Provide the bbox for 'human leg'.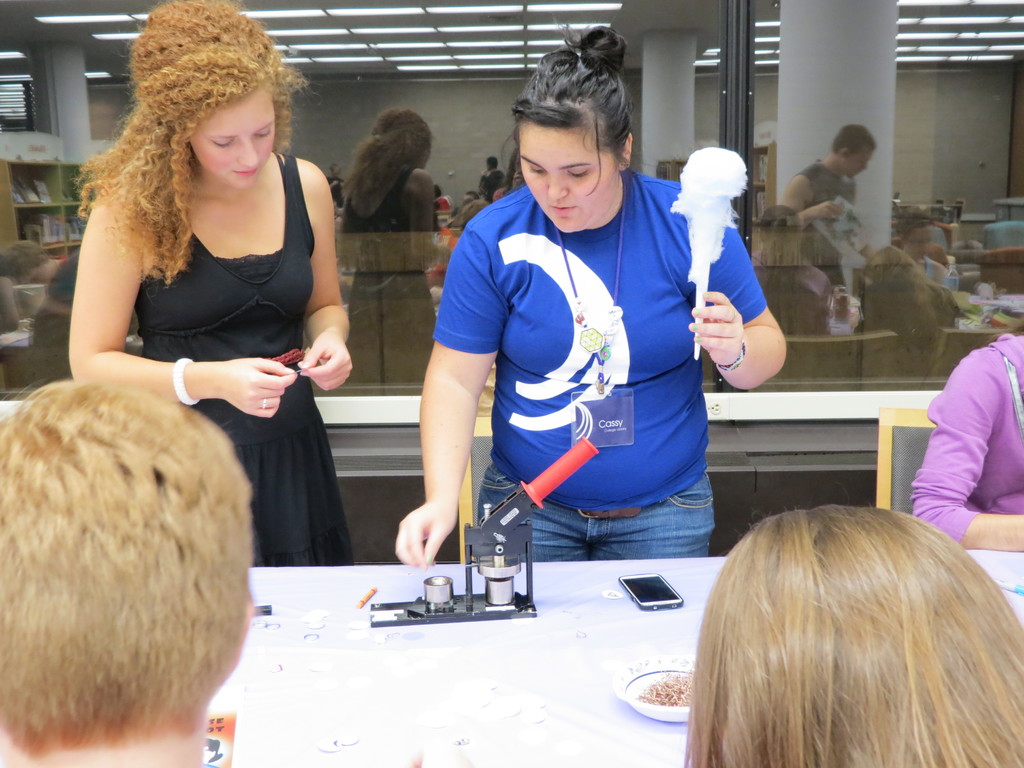
crop(480, 454, 584, 559).
